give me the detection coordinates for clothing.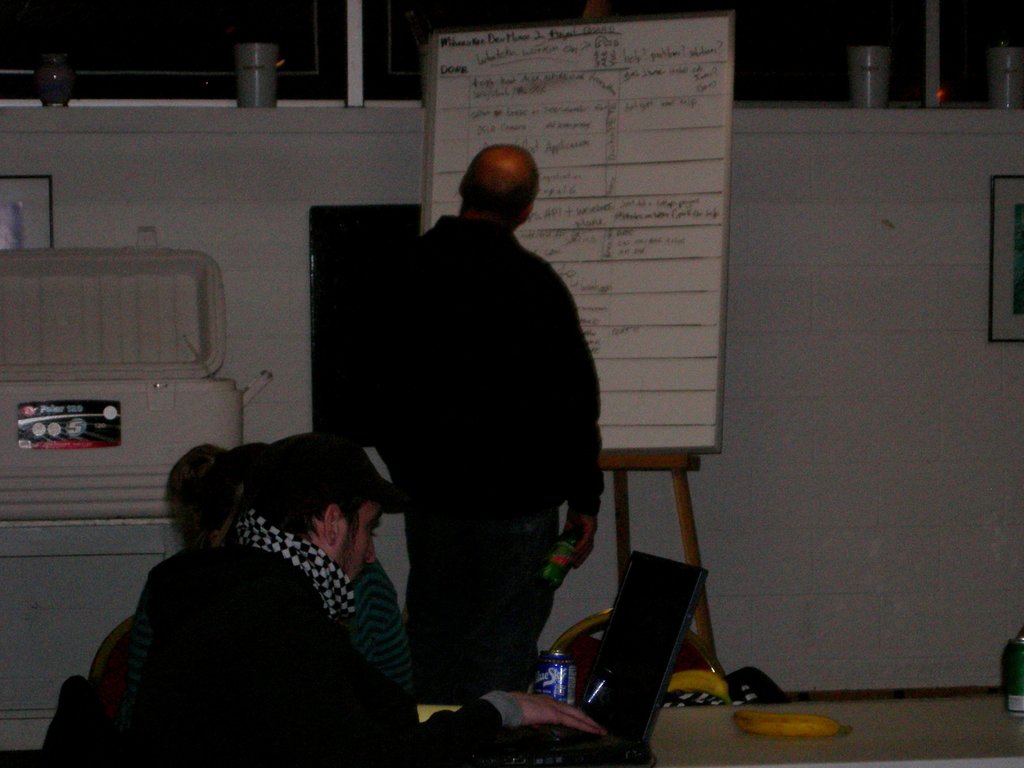
308/156/601/684.
